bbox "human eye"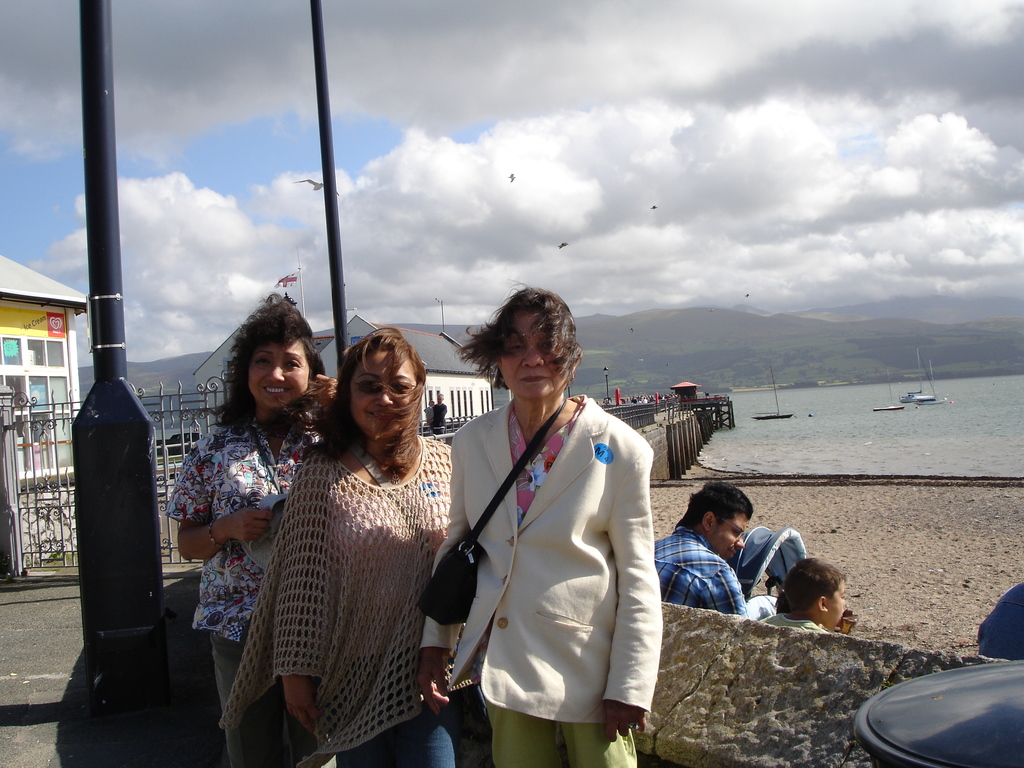
bbox=[255, 355, 272, 366]
